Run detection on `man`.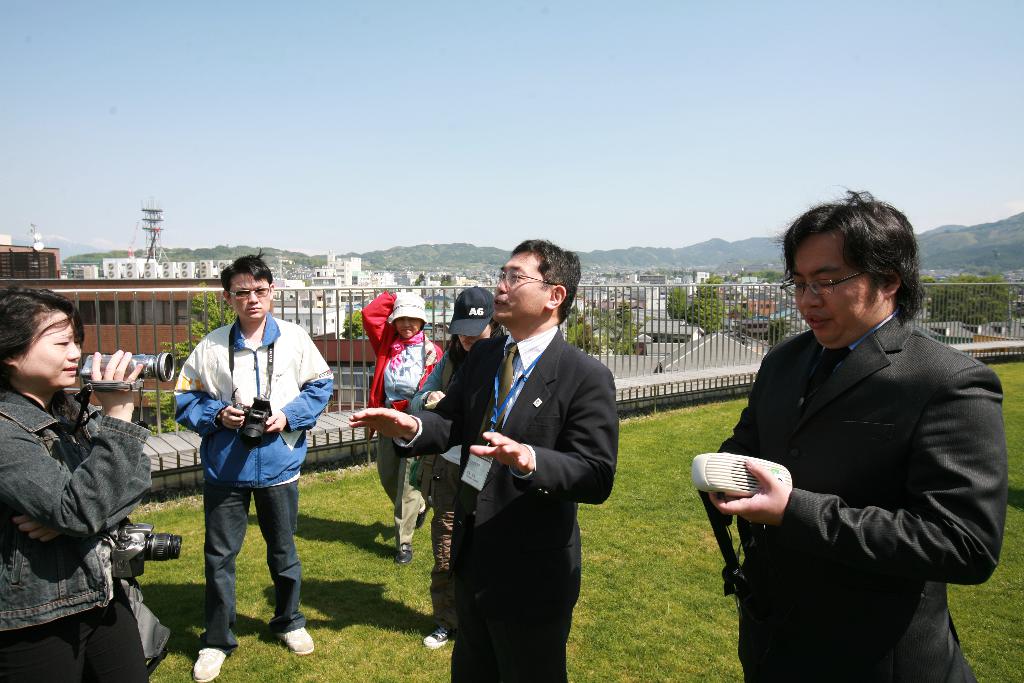
Result: <region>349, 236, 618, 682</region>.
